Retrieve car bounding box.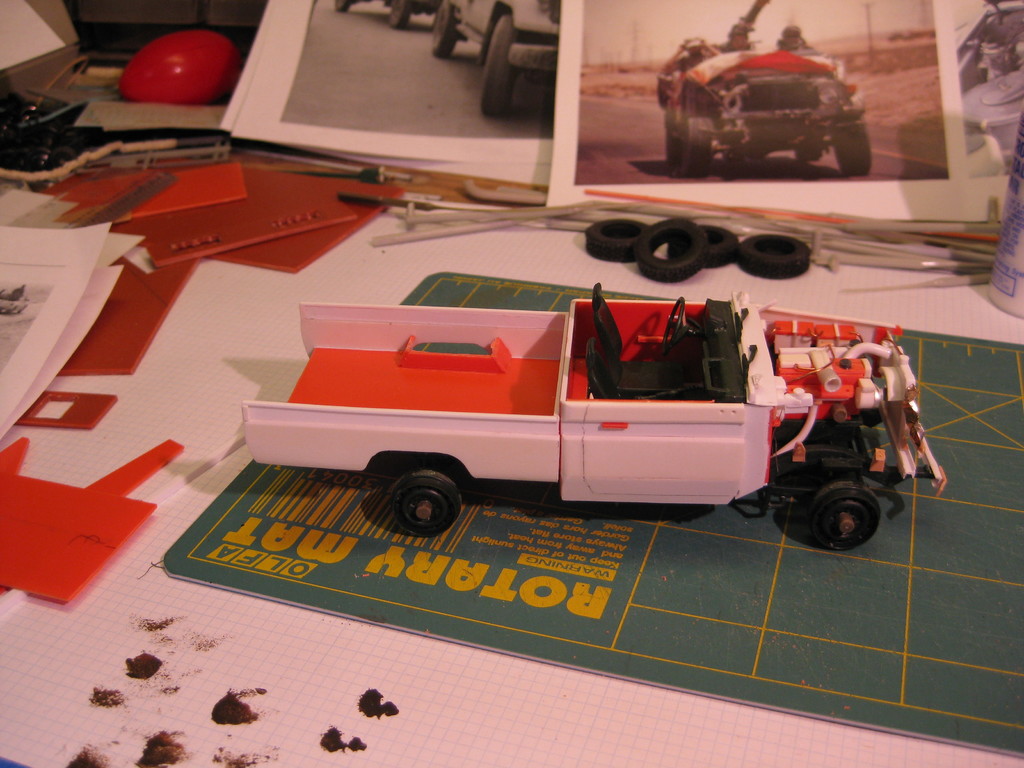
Bounding box: 427, 0, 564, 122.
